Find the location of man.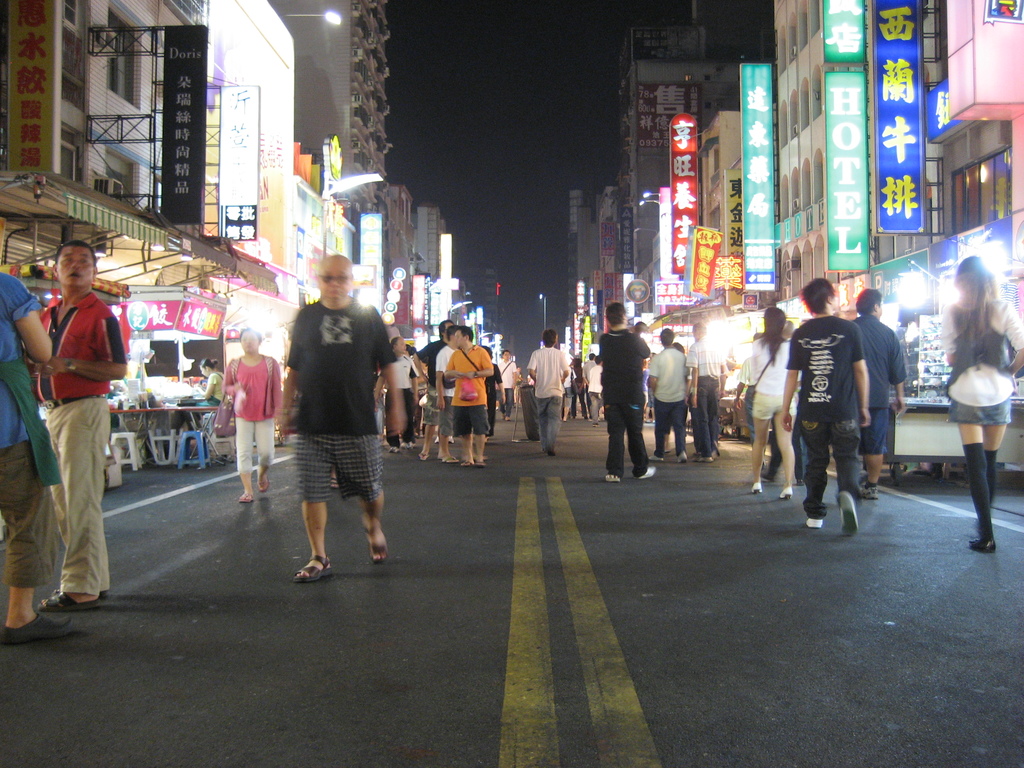
Location: select_region(842, 287, 906, 502).
